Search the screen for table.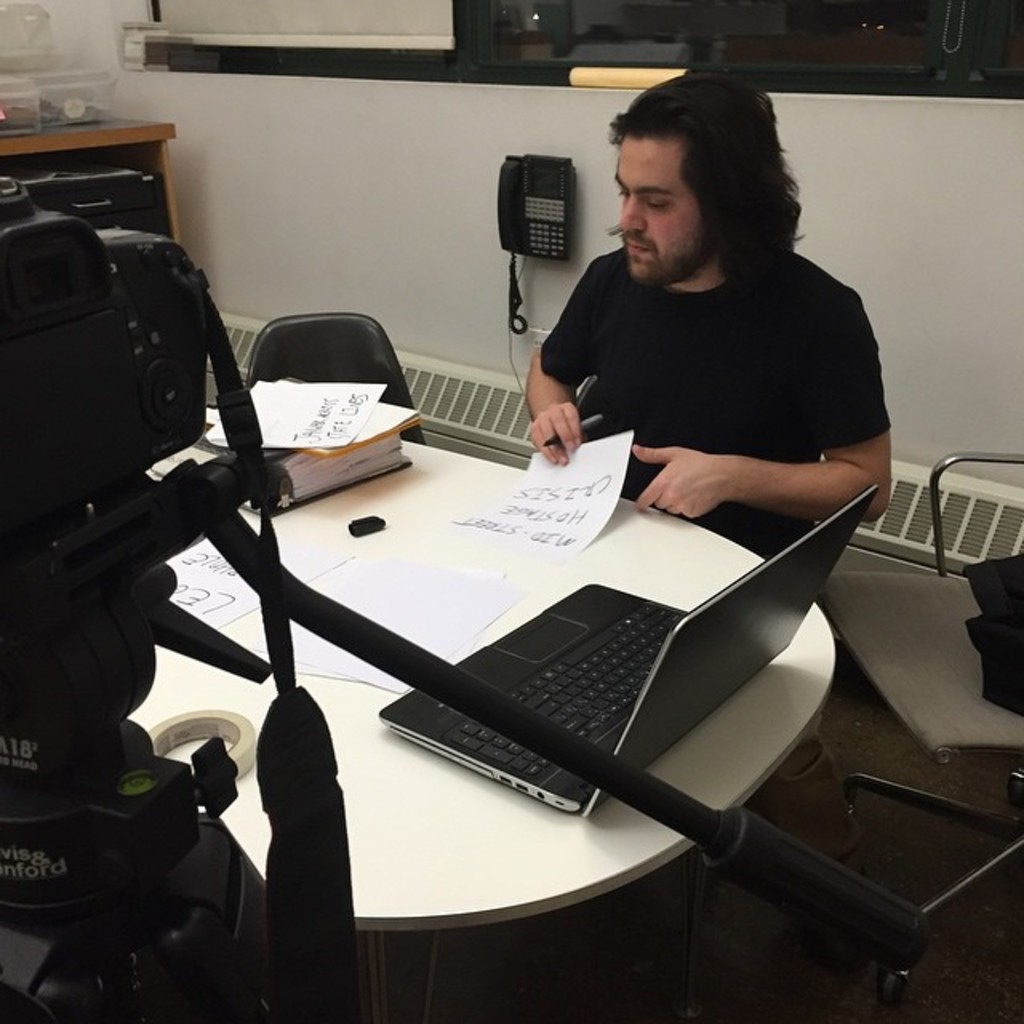
Found at crop(206, 355, 782, 915).
